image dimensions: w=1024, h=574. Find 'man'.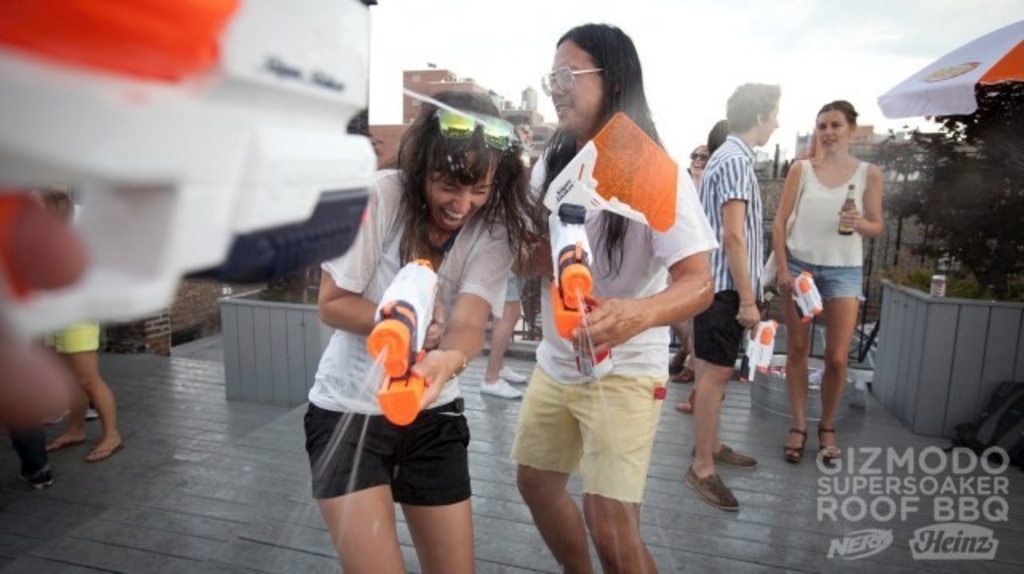
locate(486, 115, 542, 401).
